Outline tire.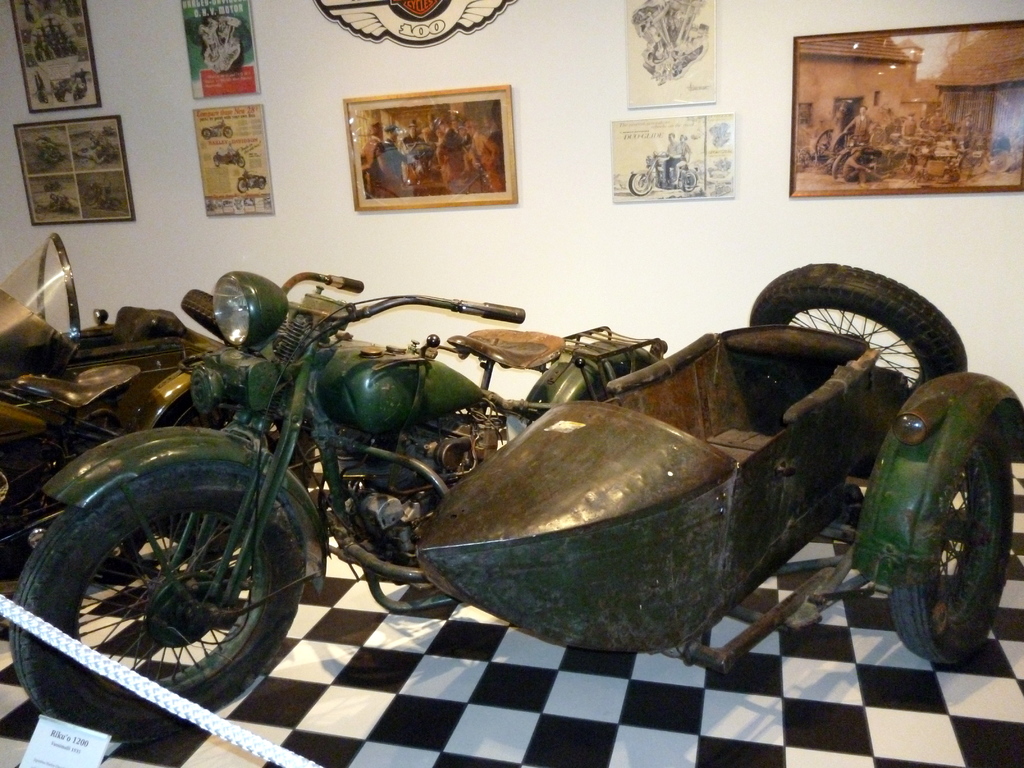
Outline: [833,146,852,178].
